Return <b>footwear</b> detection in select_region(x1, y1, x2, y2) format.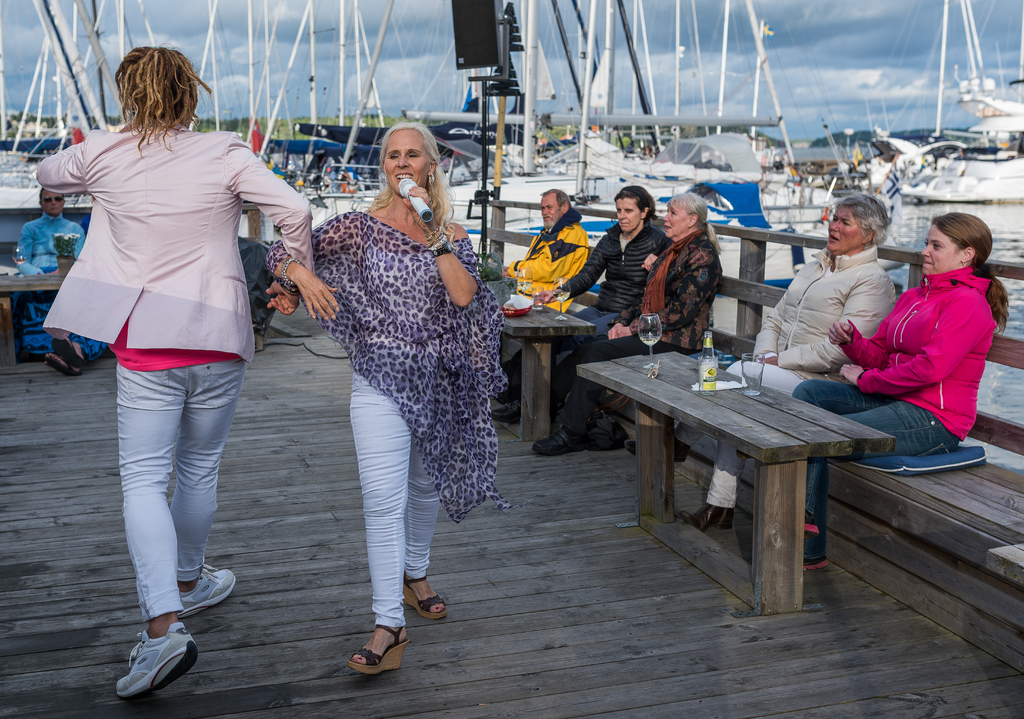
select_region(800, 558, 829, 570).
